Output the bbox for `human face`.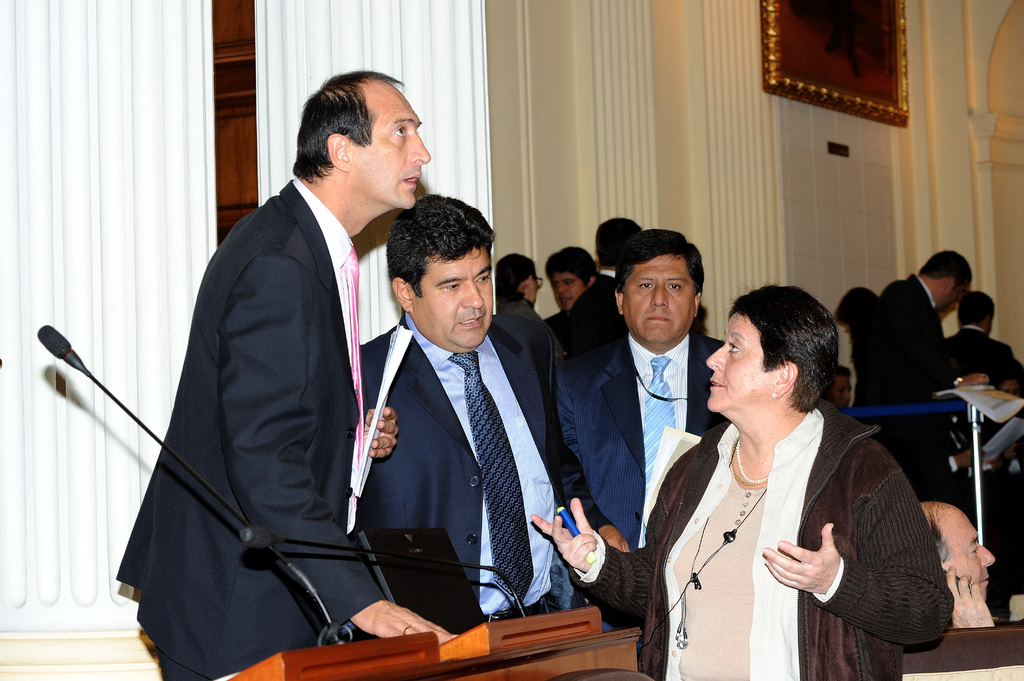
box(417, 251, 490, 343).
